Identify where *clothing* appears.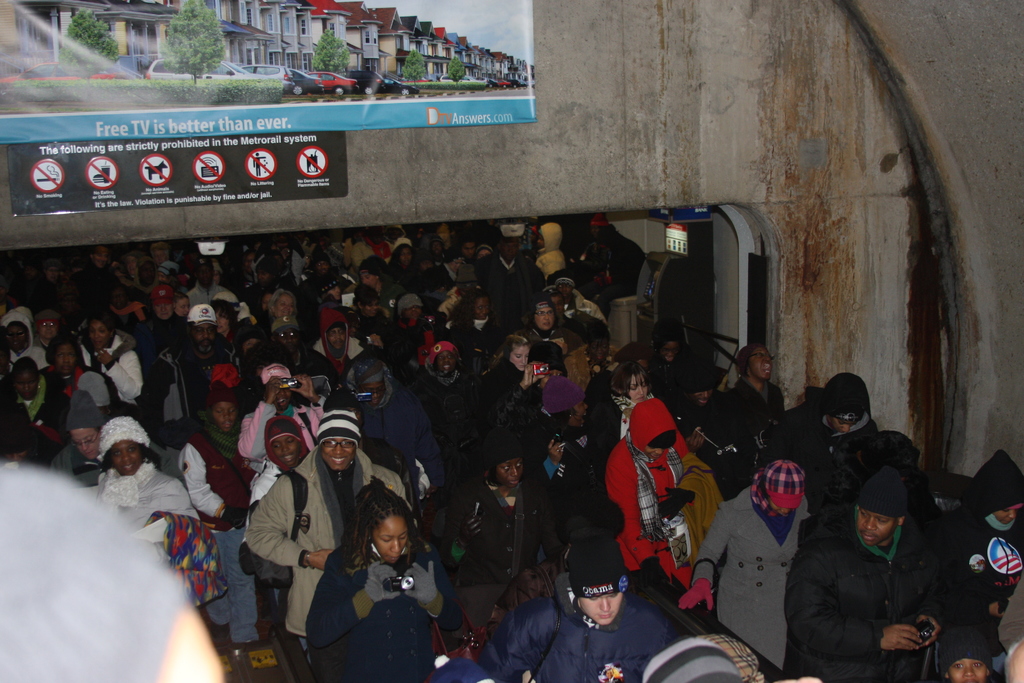
Appears at 516 591 670 682.
